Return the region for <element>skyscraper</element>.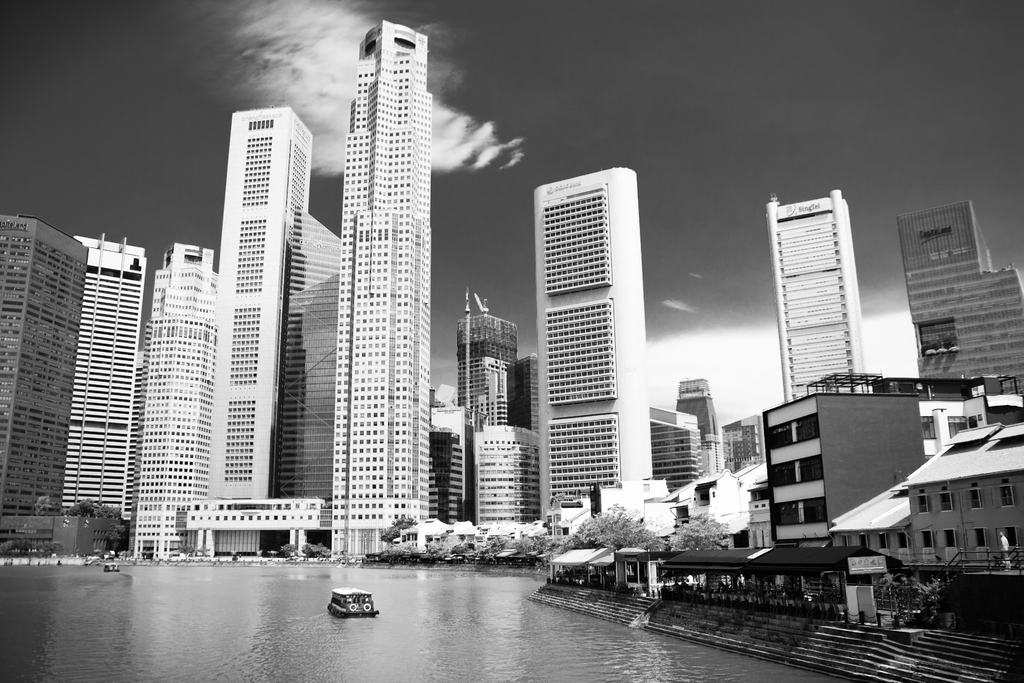
{"x1": 0, "y1": 213, "x2": 92, "y2": 565}.
